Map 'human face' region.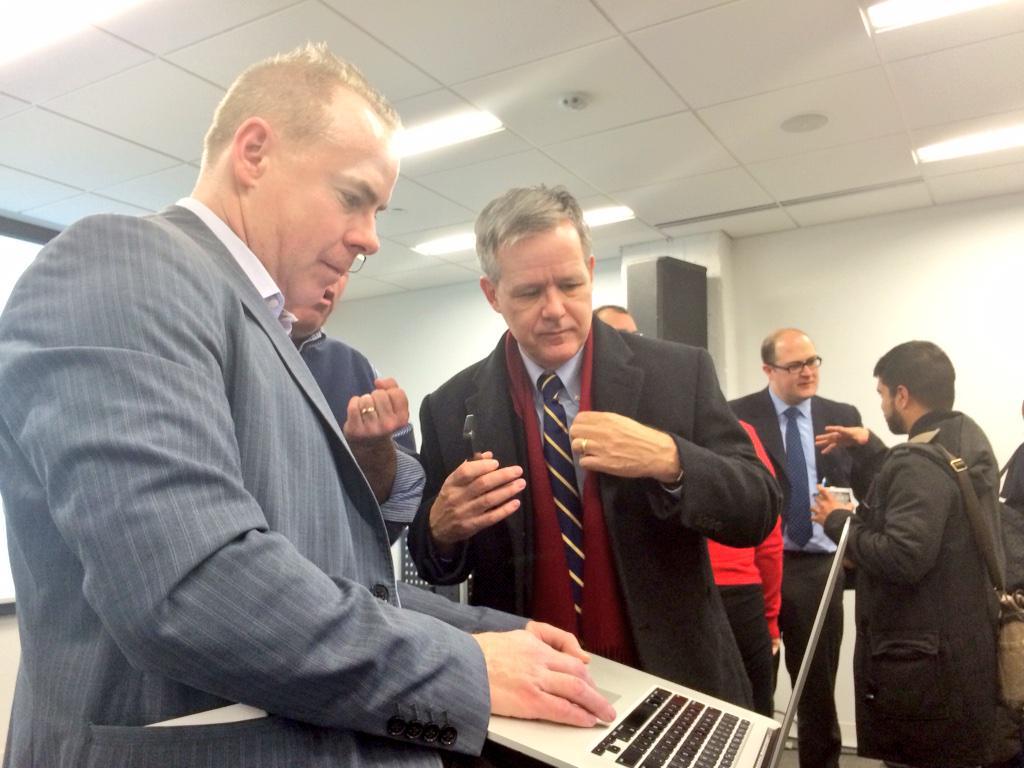
Mapped to <region>495, 220, 592, 369</region>.
